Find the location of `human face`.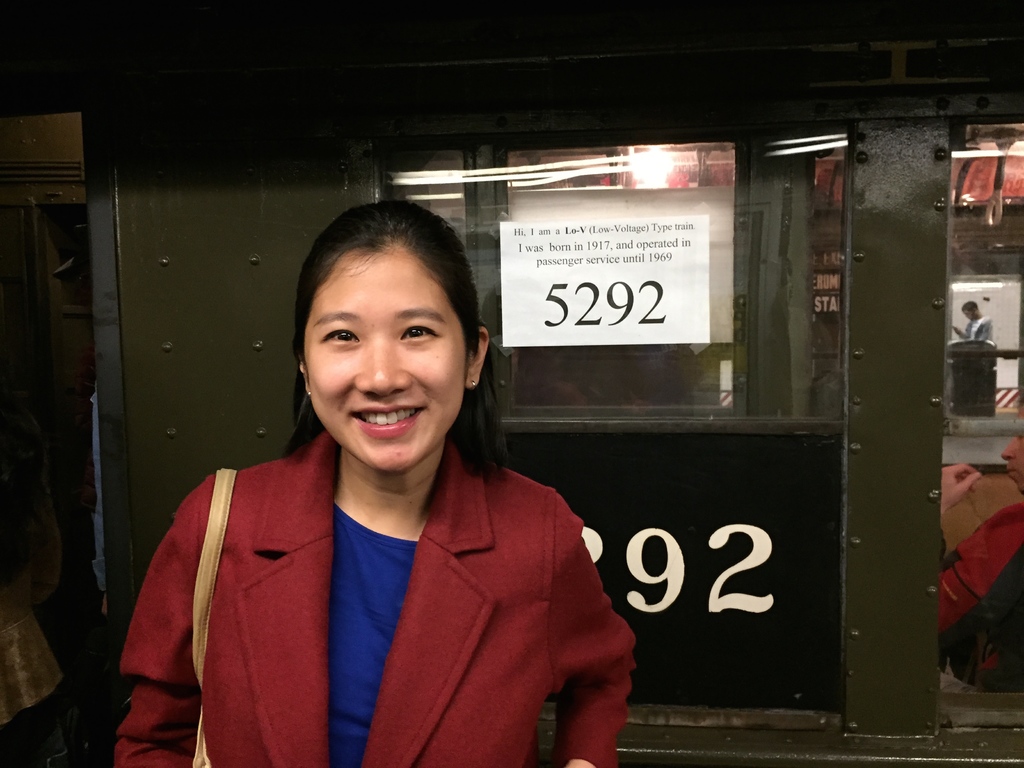
Location: region(304, 253, 470, 474).
